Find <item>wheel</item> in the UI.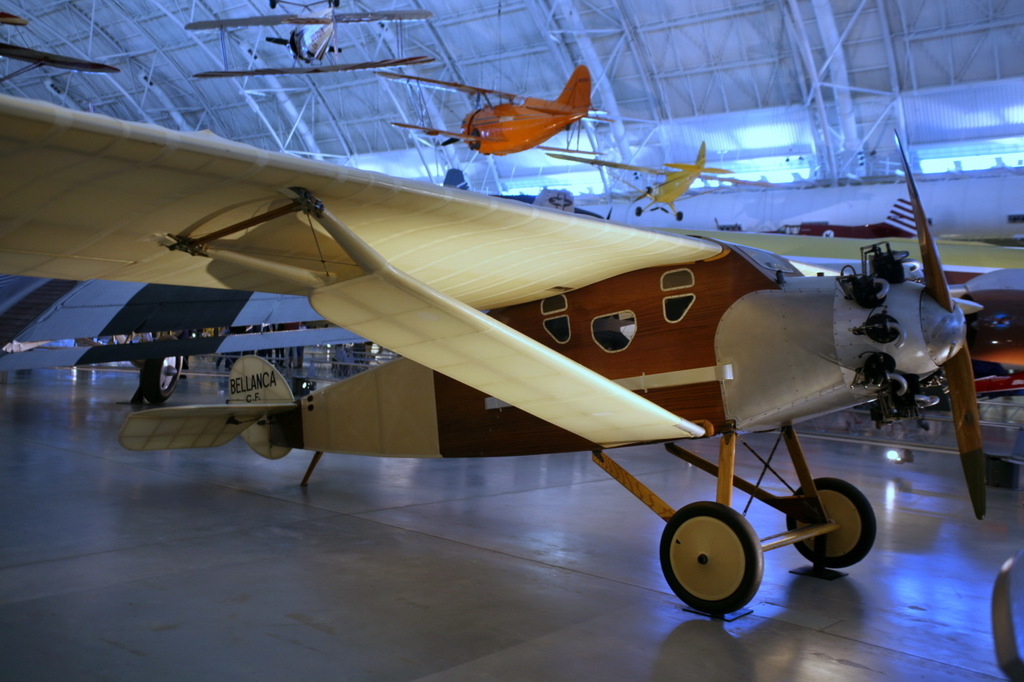
UI element at (139, 355, 183, 404).
